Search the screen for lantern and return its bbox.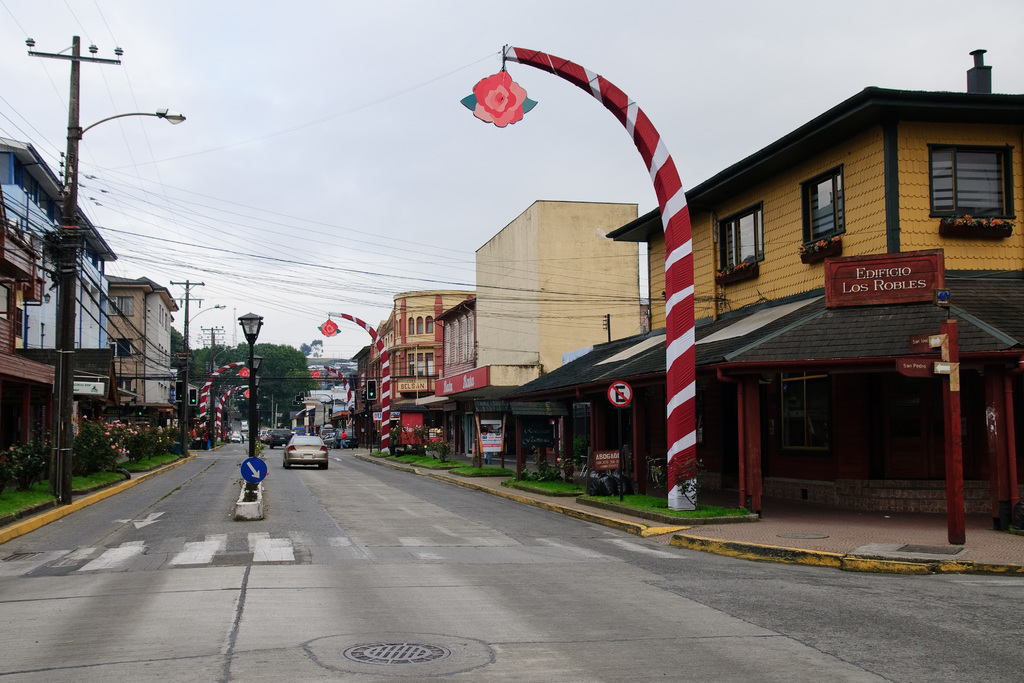
Found: bbox=[240, 313, 264, 340].
